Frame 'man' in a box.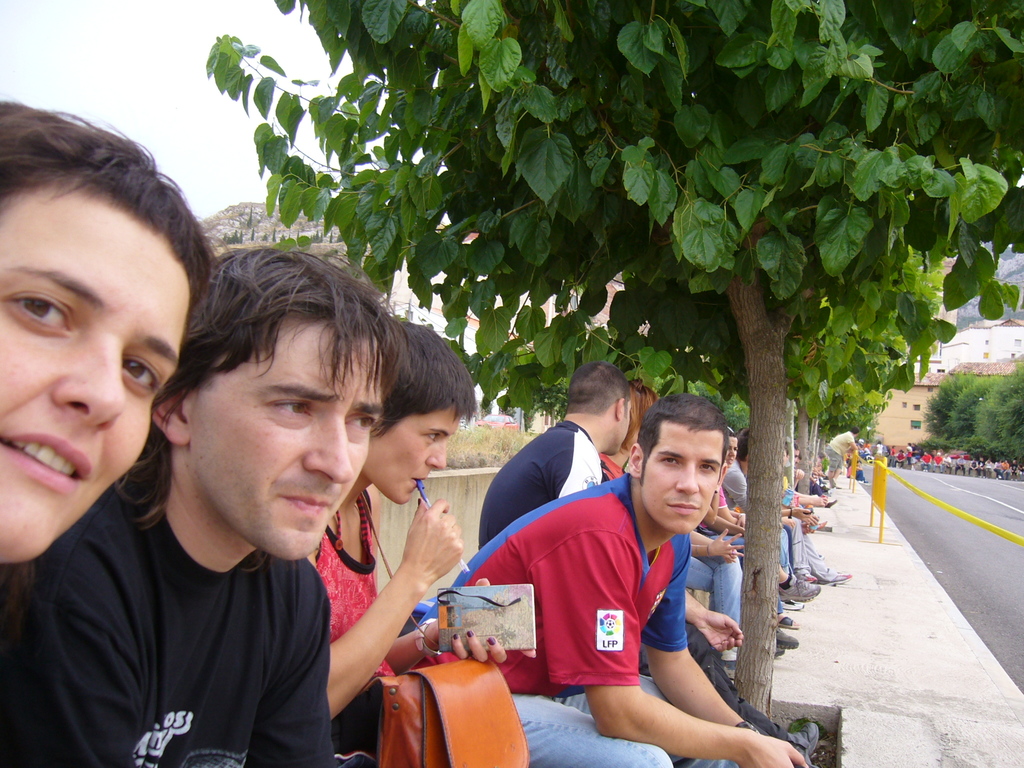
l=445, t=396, r=813, b=767.
